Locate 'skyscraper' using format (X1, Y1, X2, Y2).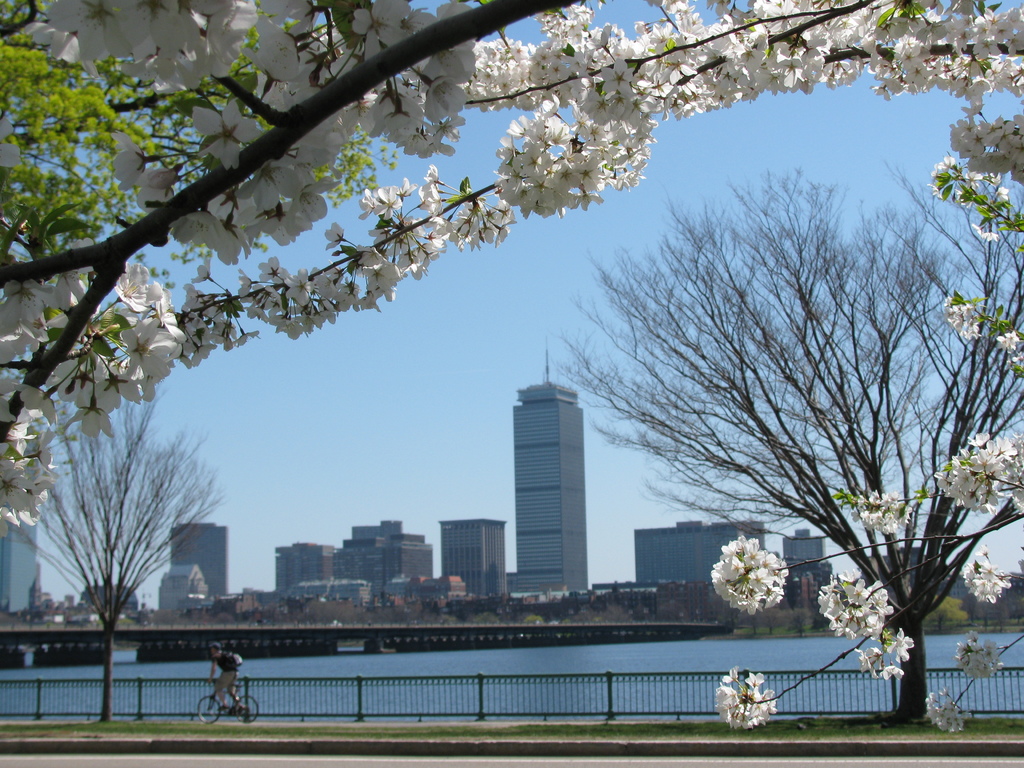
(271, 529, 333, 604).
